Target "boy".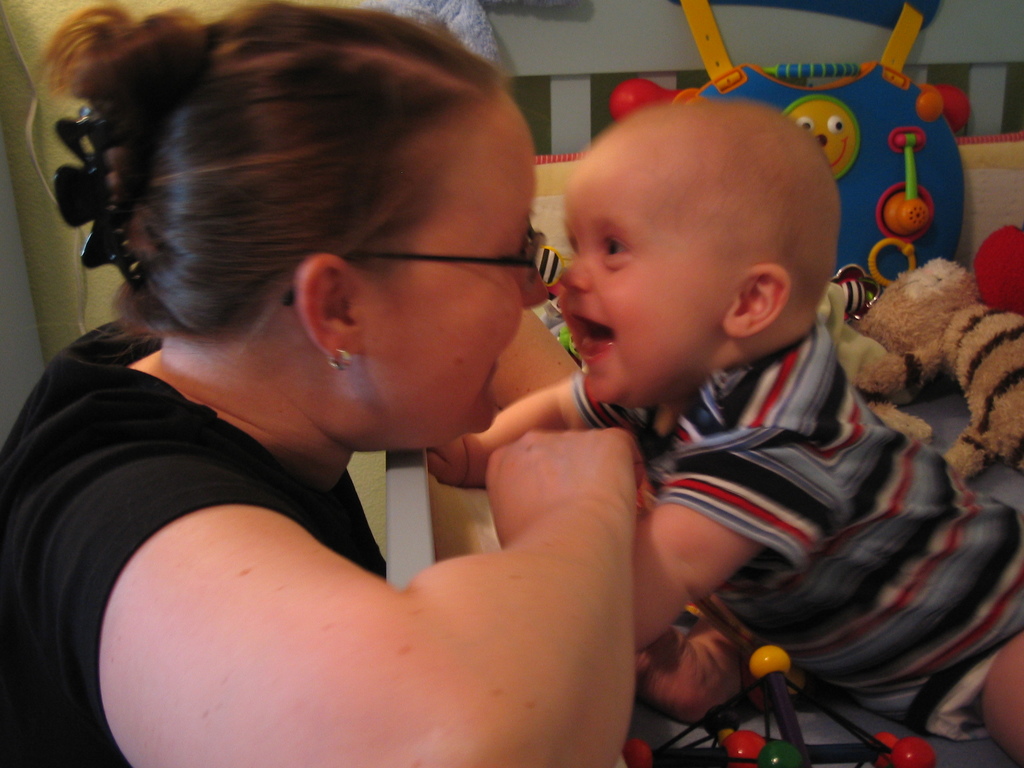
Target region: locate(481, 63, 977, 705).
